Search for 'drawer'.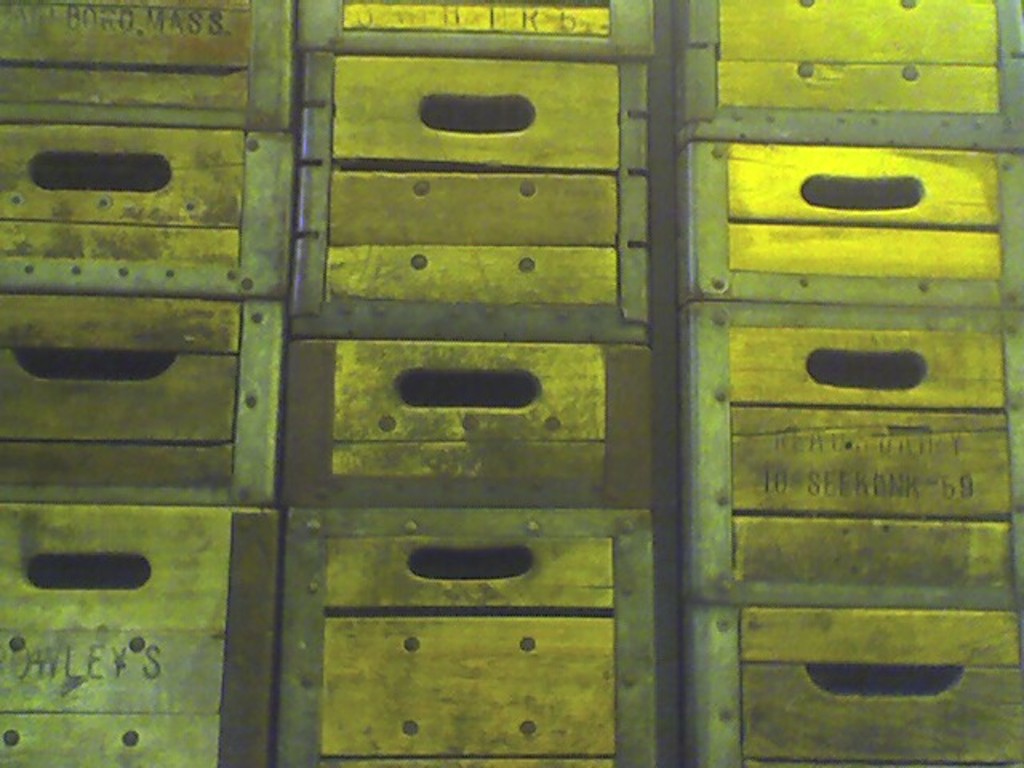
Found at bbox=[0, 0, 290, 130].
